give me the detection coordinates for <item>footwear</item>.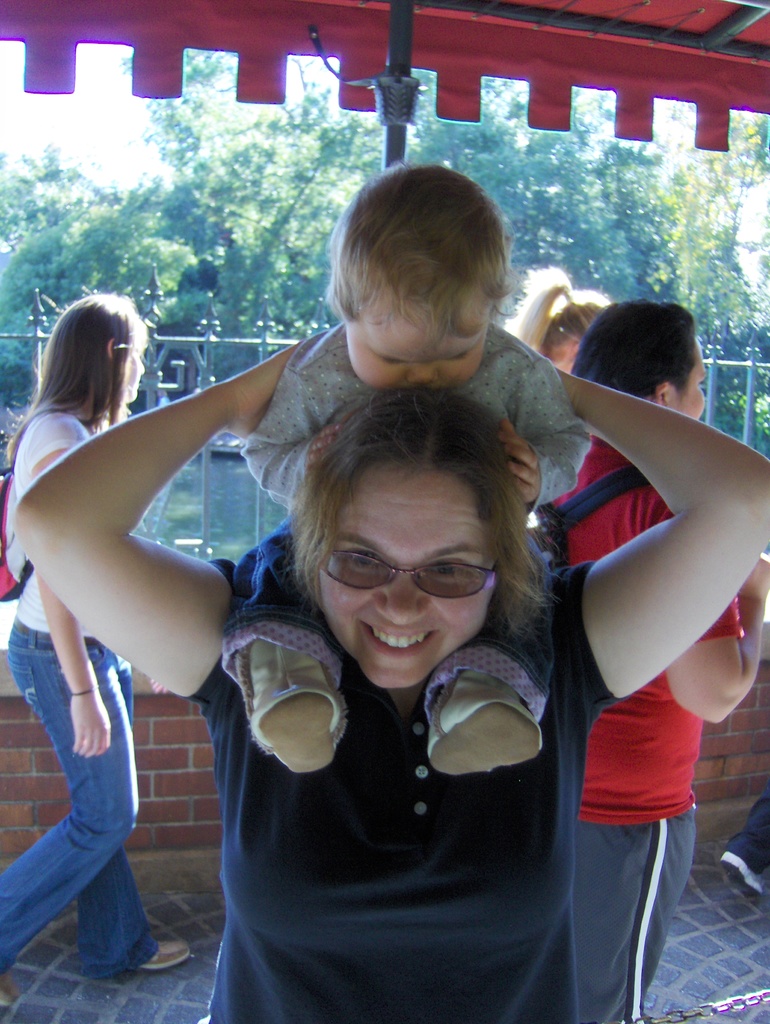
716/830/769/904.
